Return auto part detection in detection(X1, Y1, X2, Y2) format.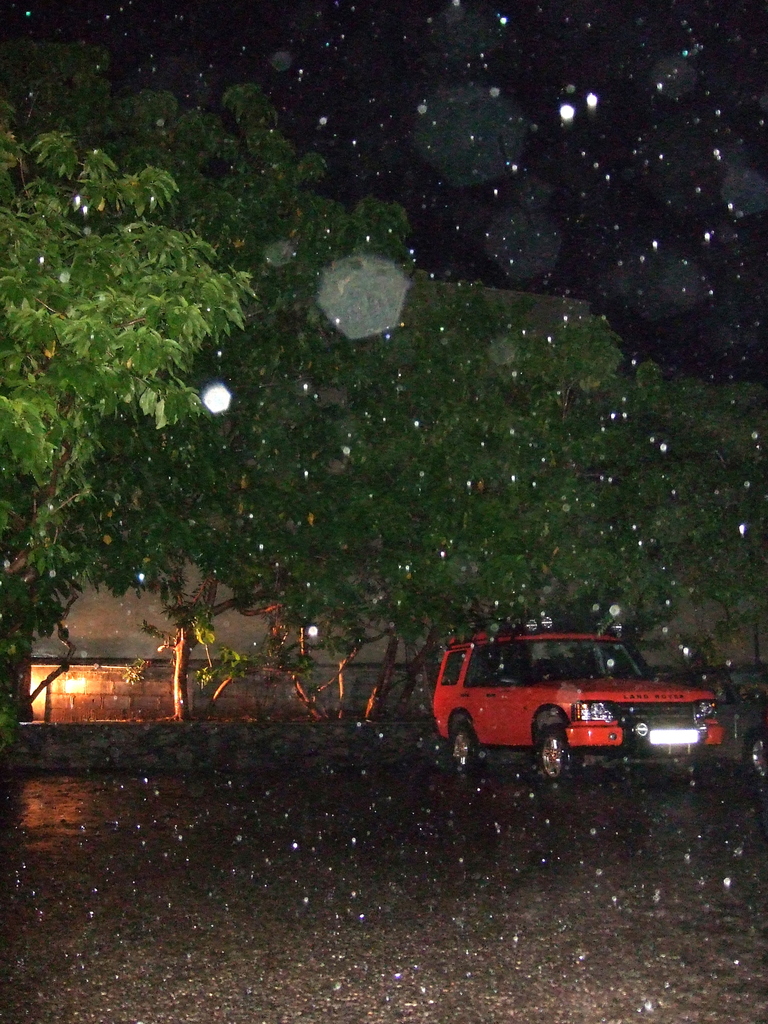
detection(538, 733, 568, 780).
